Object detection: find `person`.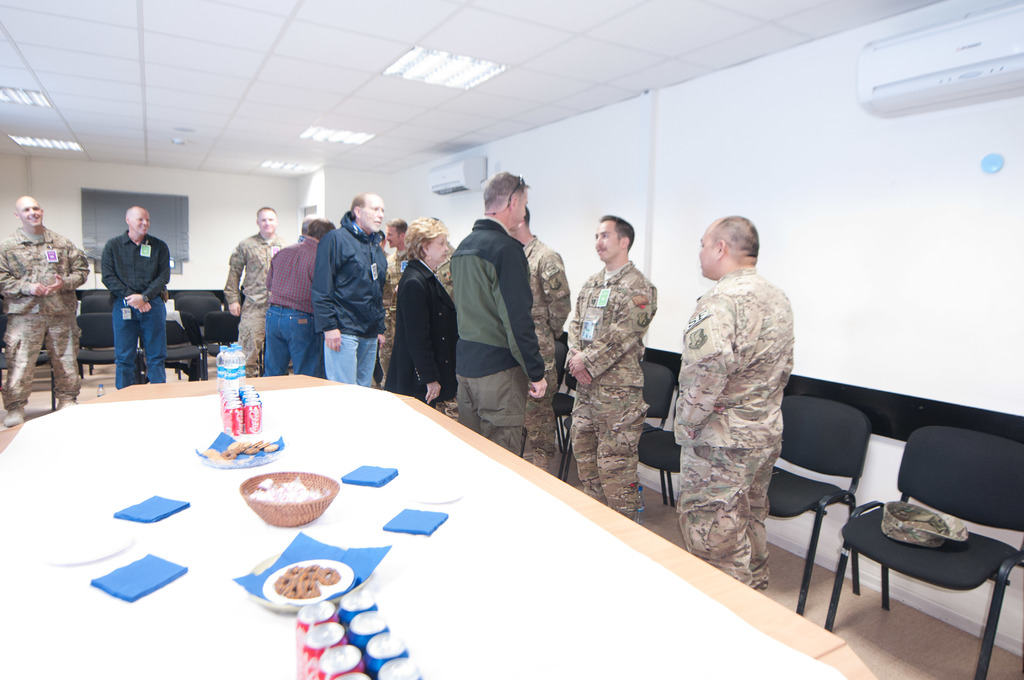
l=296, t=211, r=326, b=241.
